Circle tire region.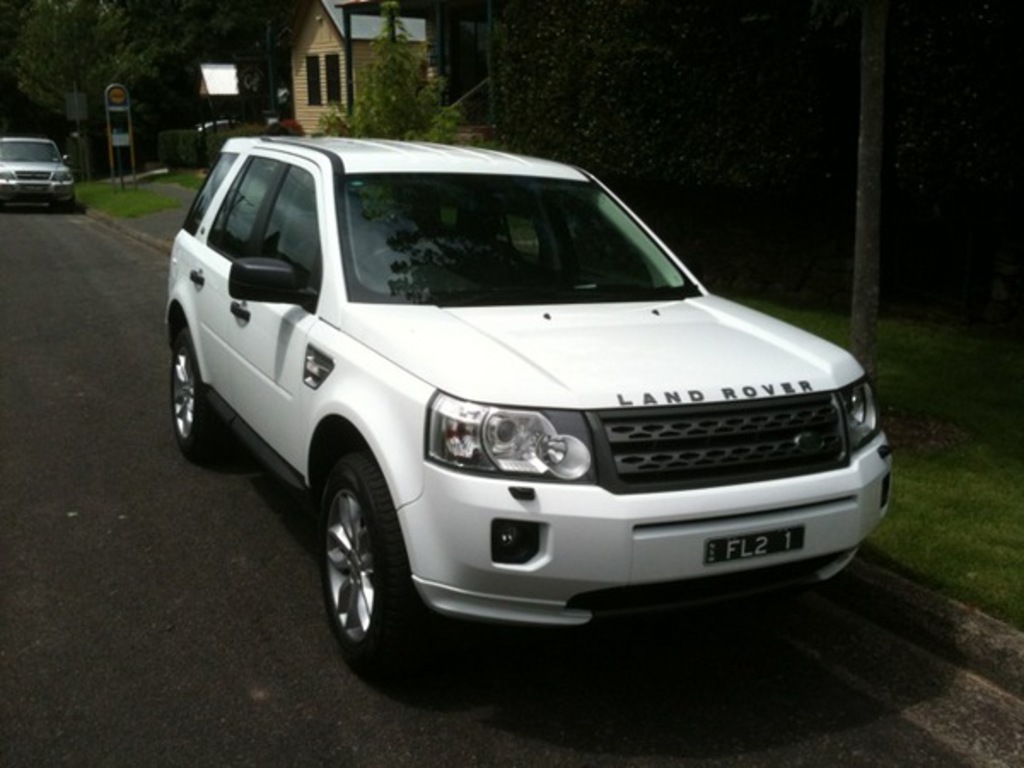
Region: (left=304, top=445, right=433, bottom=683).
